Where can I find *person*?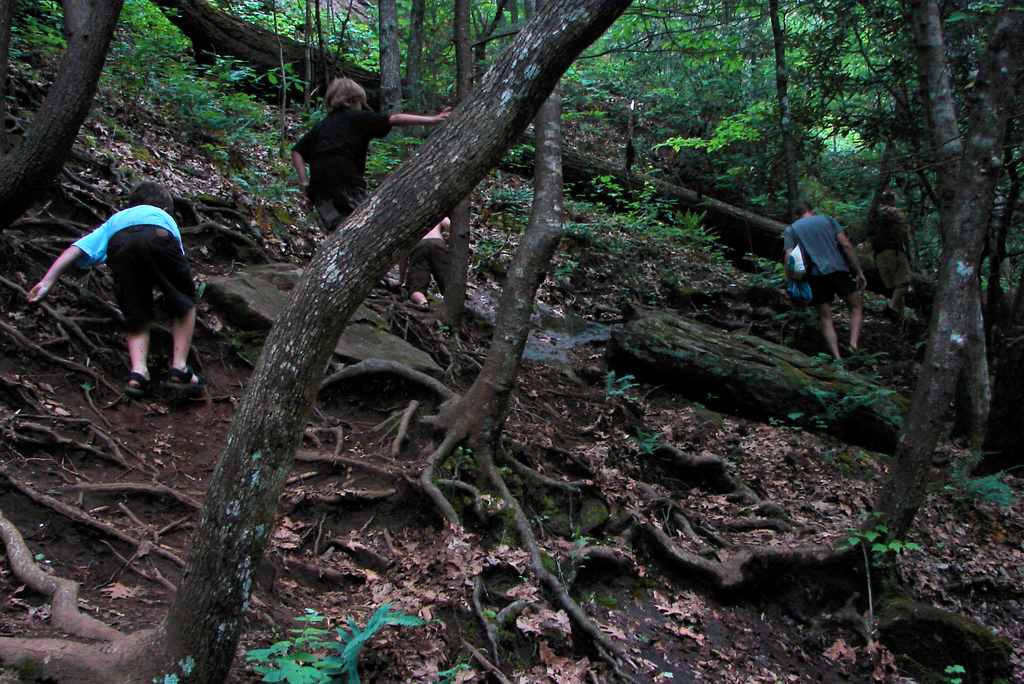
You can find it at 776 199 865 363.
